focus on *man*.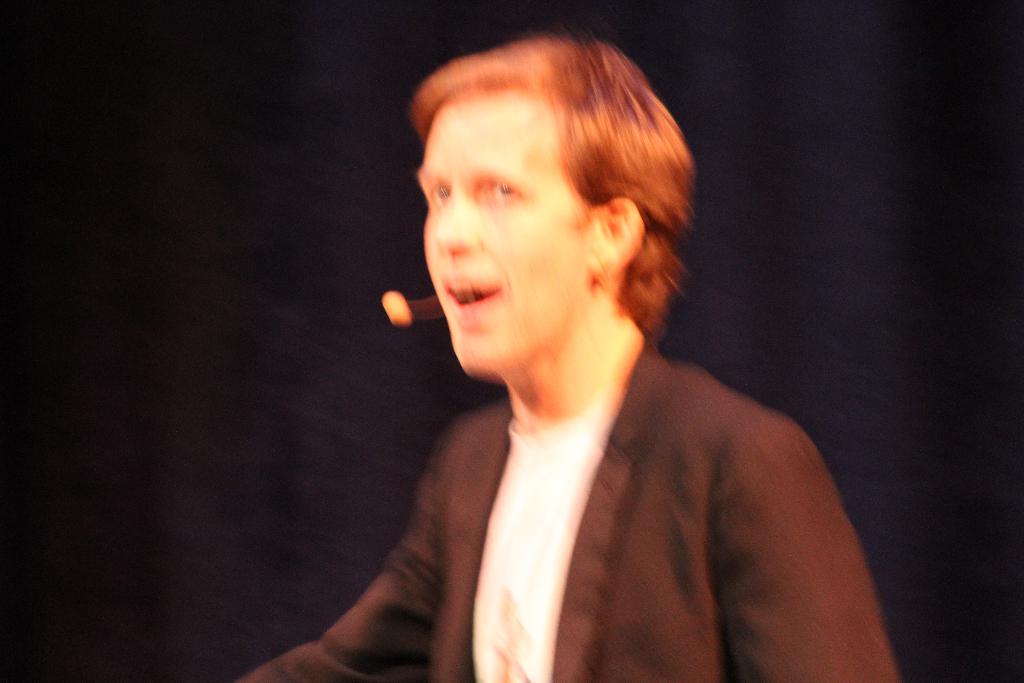
Focused at Rect(278, 21, 885, 682).
